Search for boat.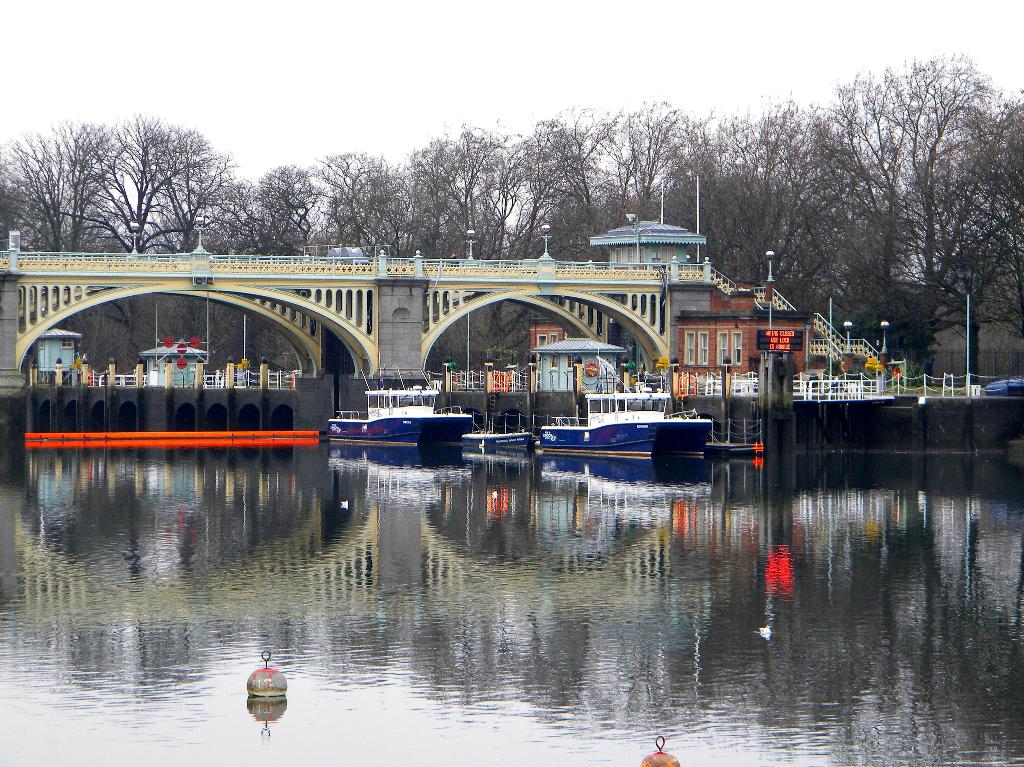
Found at Rect(534, 389, 747, 468).
